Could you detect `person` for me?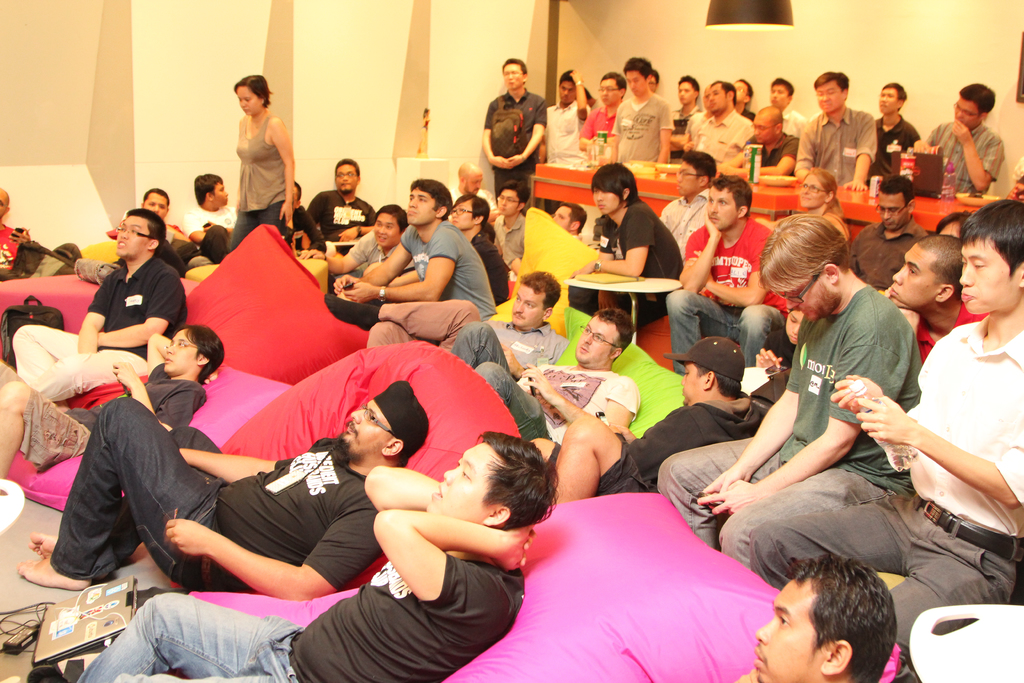
Detection result: 850/178/936/298.
